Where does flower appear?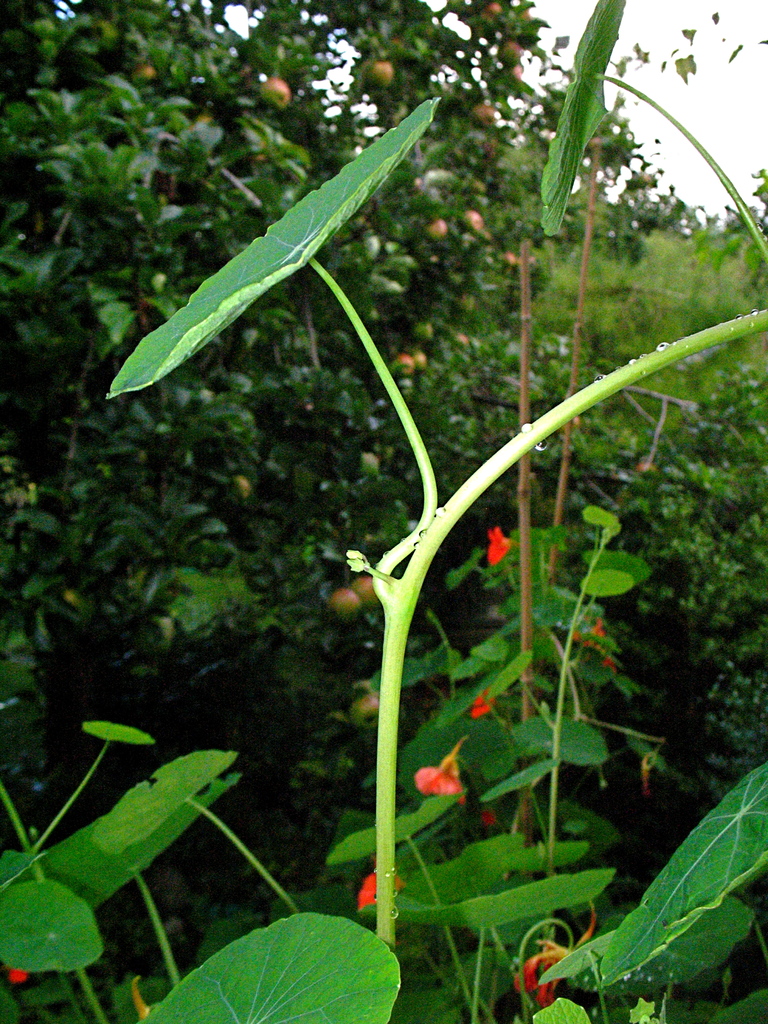
Appears at BBox(511, 938, 566, 1006).
